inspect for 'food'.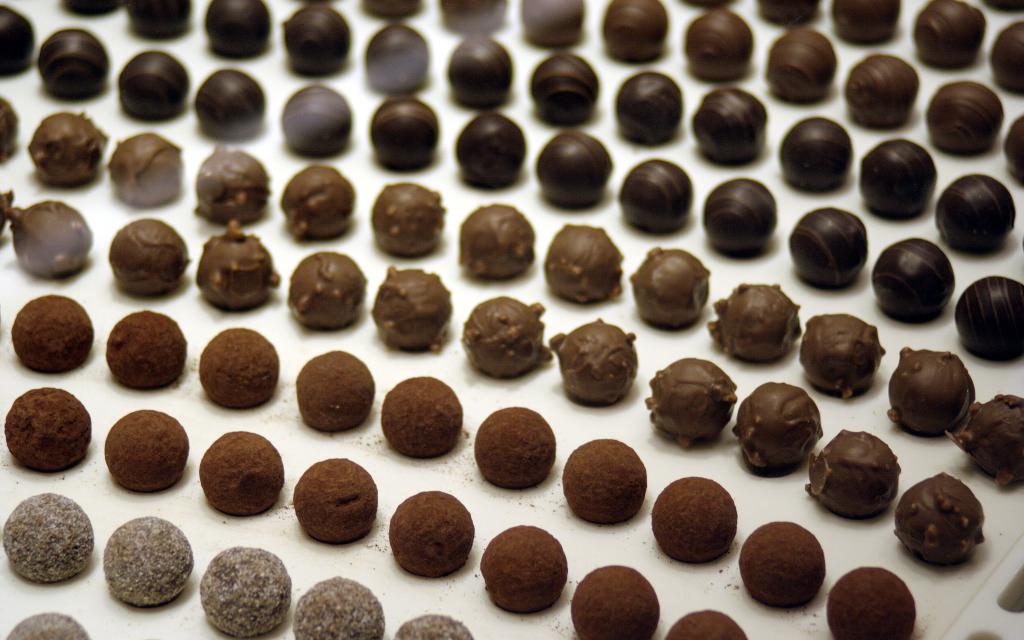
Inspection: 454/115/526/187.
